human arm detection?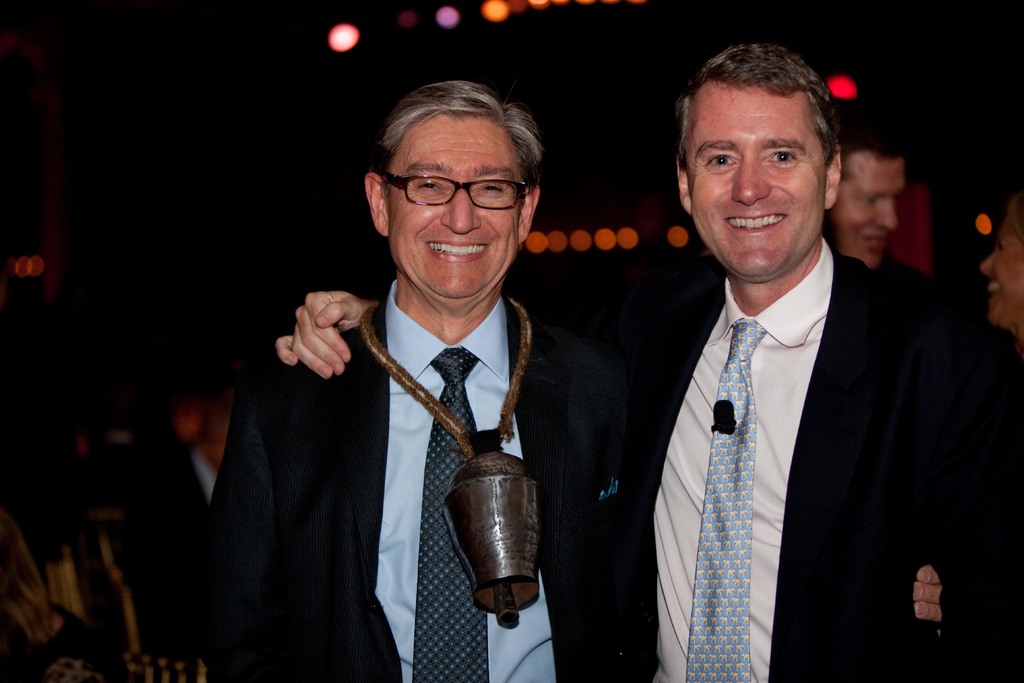
[left=952, top=320, right=1021, bottom=682]
